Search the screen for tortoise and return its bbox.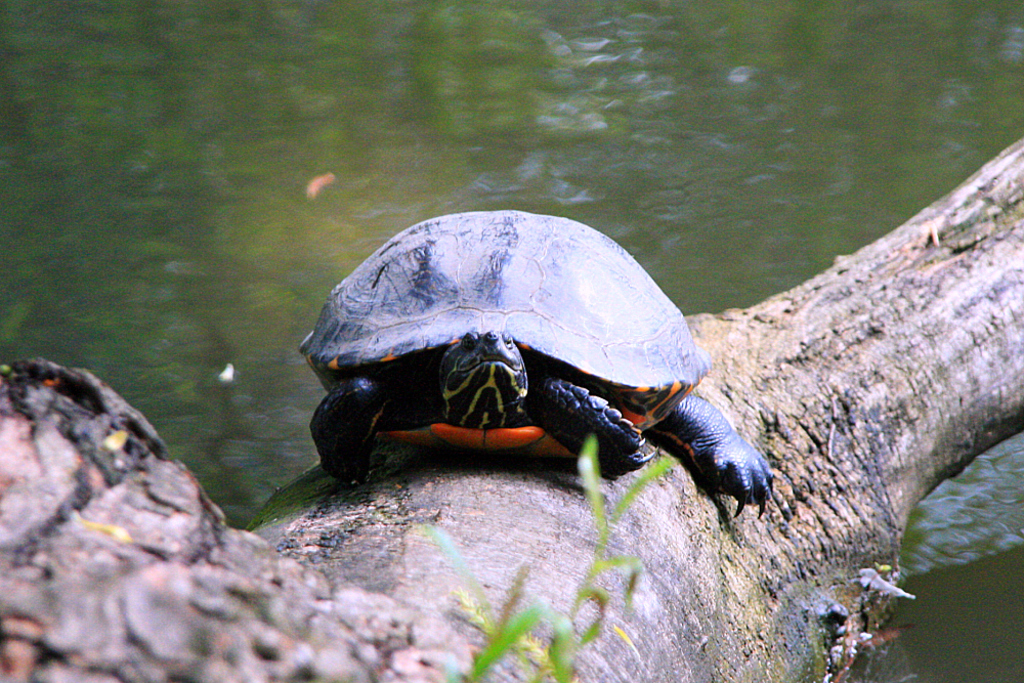
Found: select_region(295, 207, 778, 520).
